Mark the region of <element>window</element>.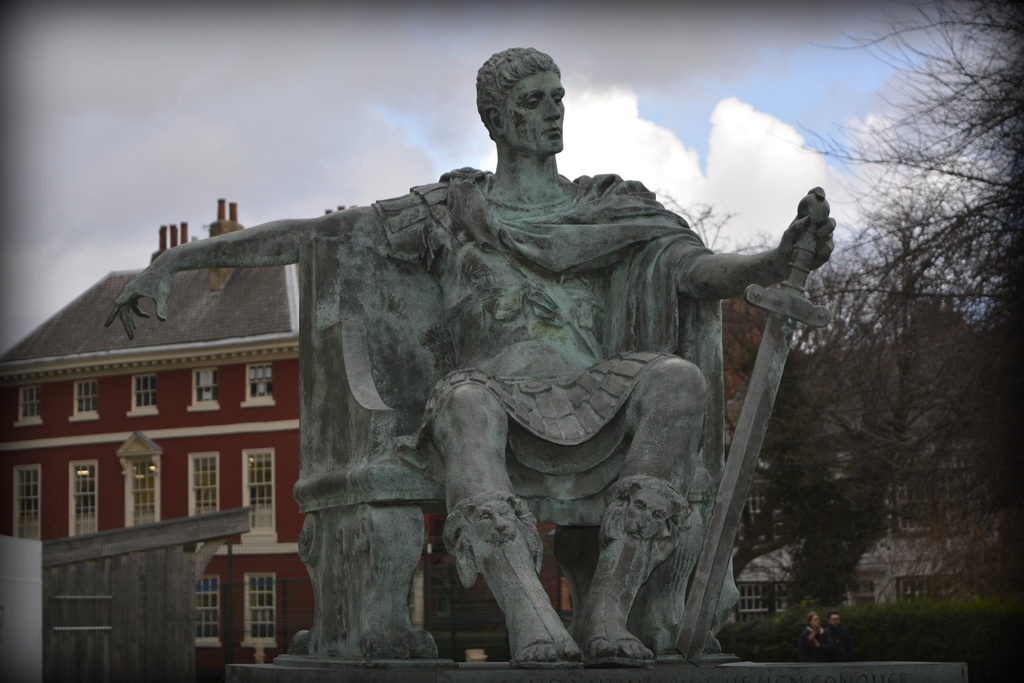
Region: 68:462:104:529.
